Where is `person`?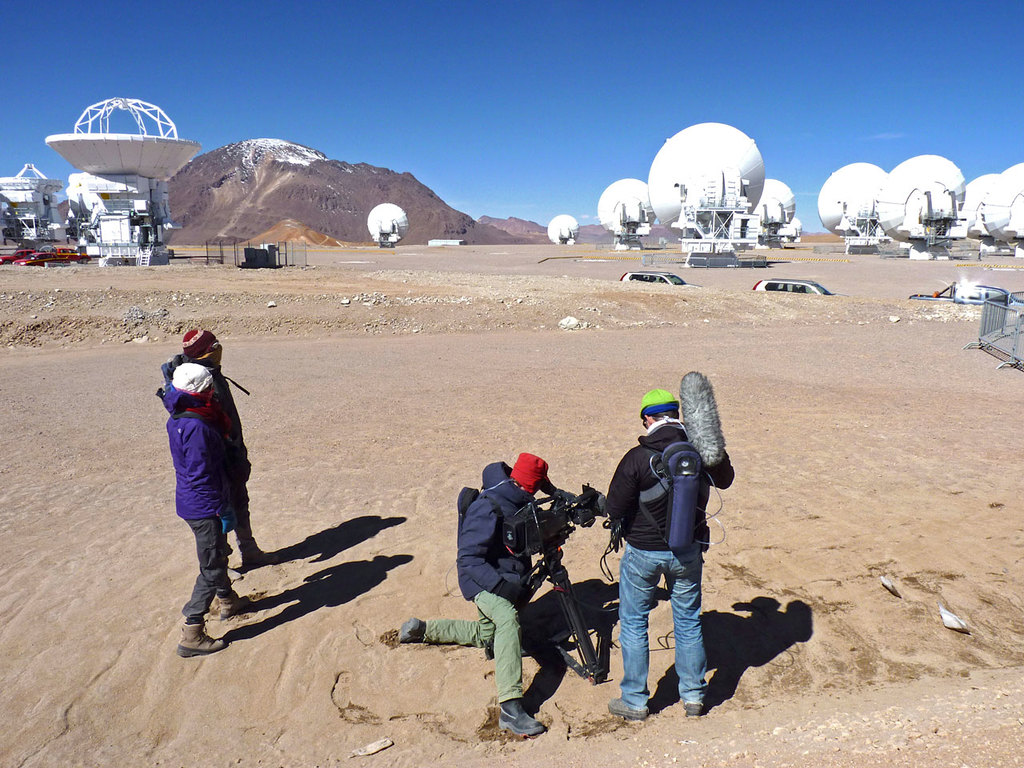
165 356 261 658.
